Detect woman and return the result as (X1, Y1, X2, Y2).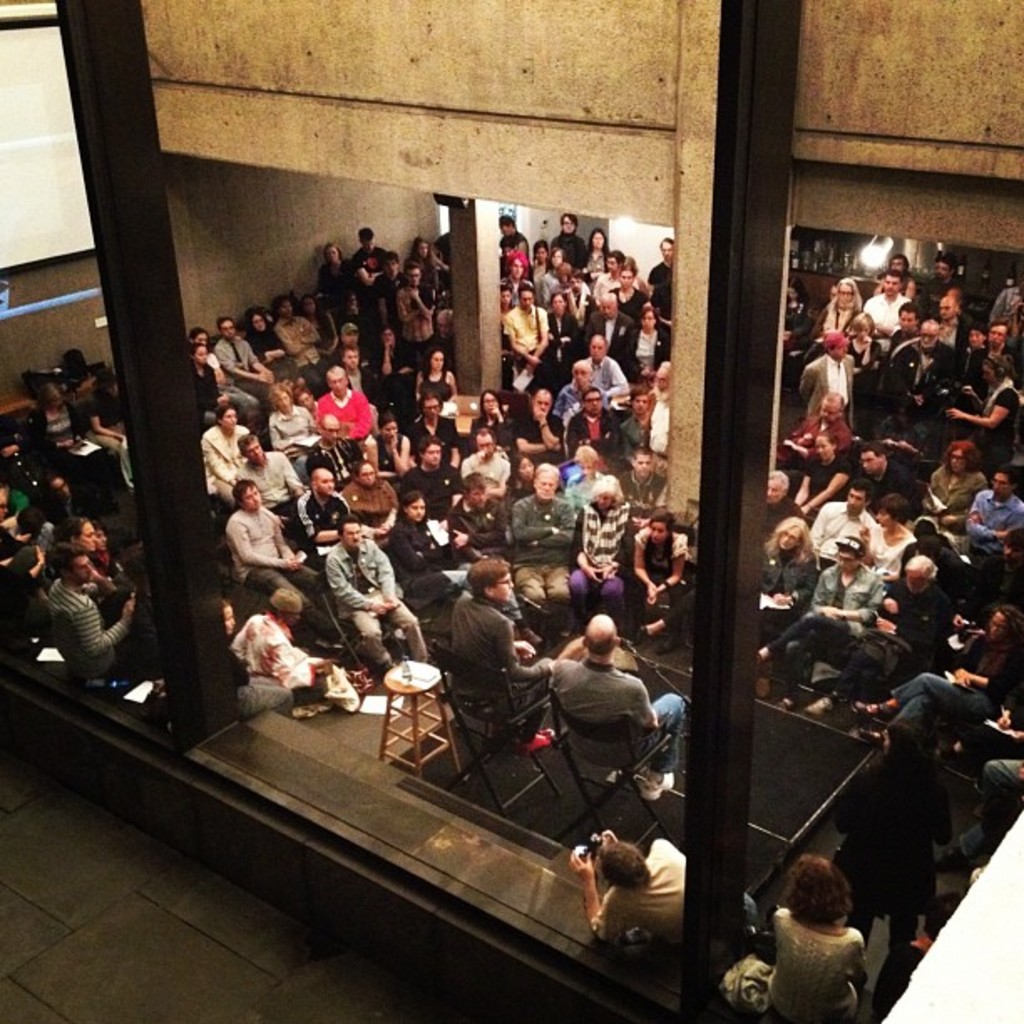
(468, 387, 519, 448).
